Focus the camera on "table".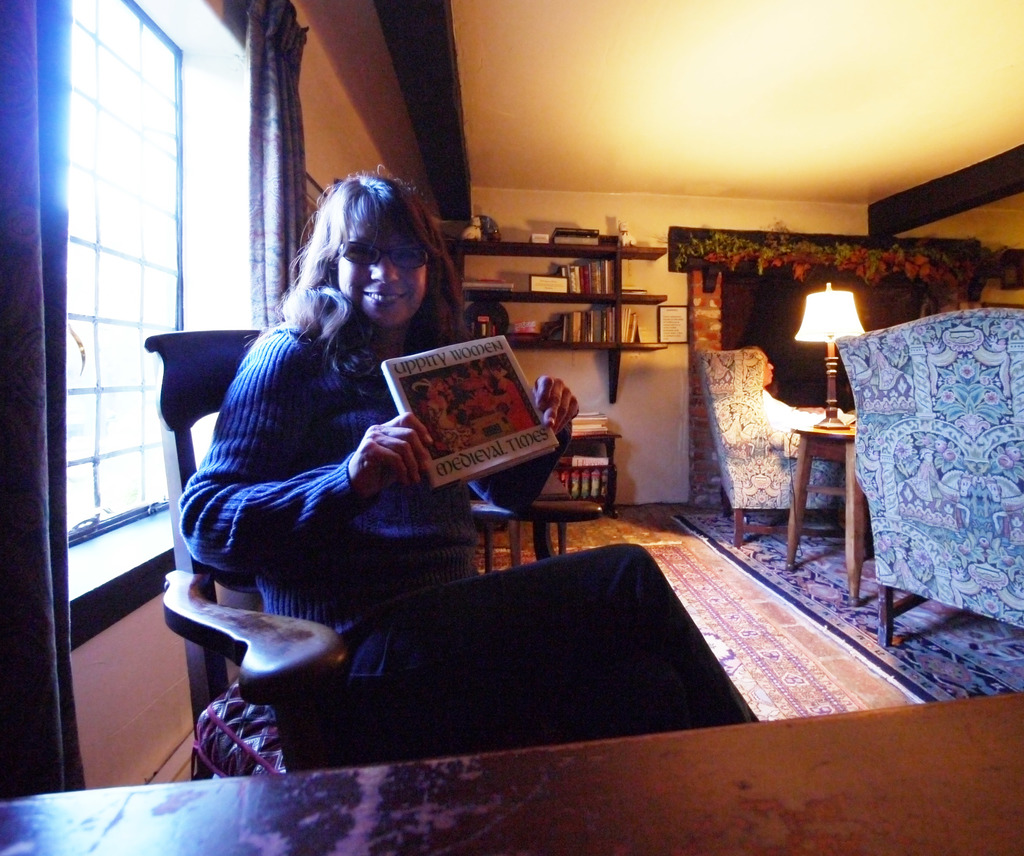
Focus region: (0, 690, 1023, 855).
